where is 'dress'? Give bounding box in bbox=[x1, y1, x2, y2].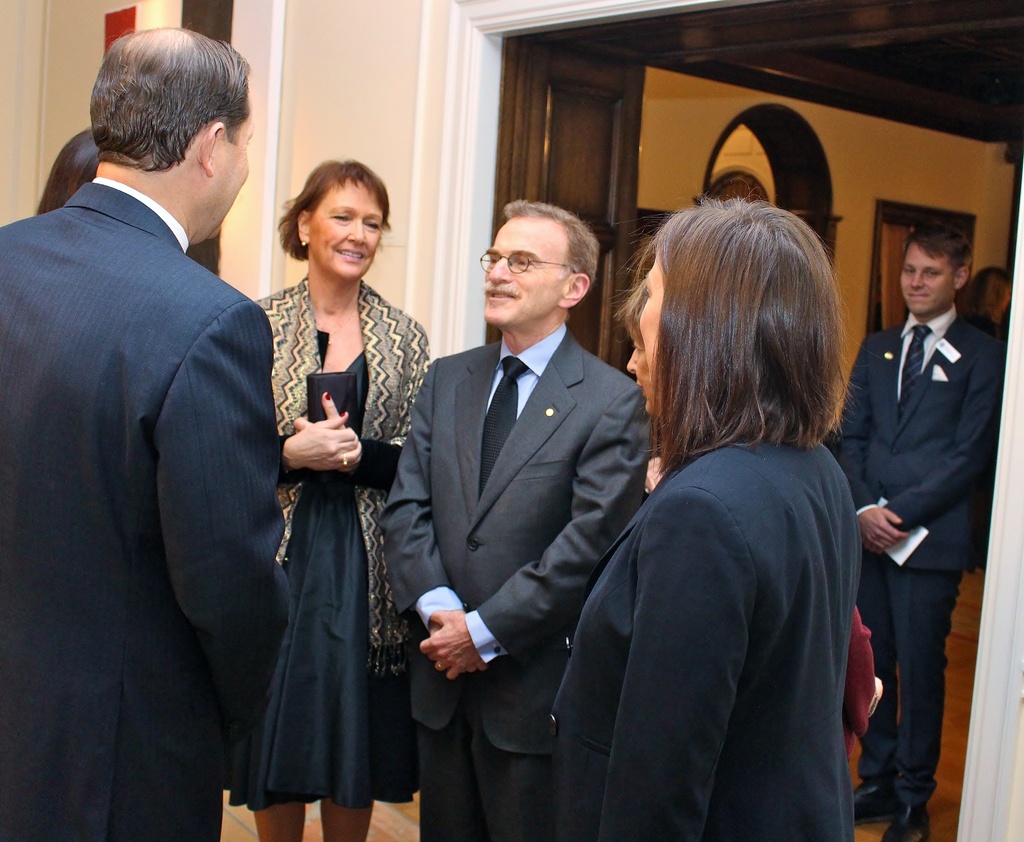
bbox=[218, 350, 422, 807].
